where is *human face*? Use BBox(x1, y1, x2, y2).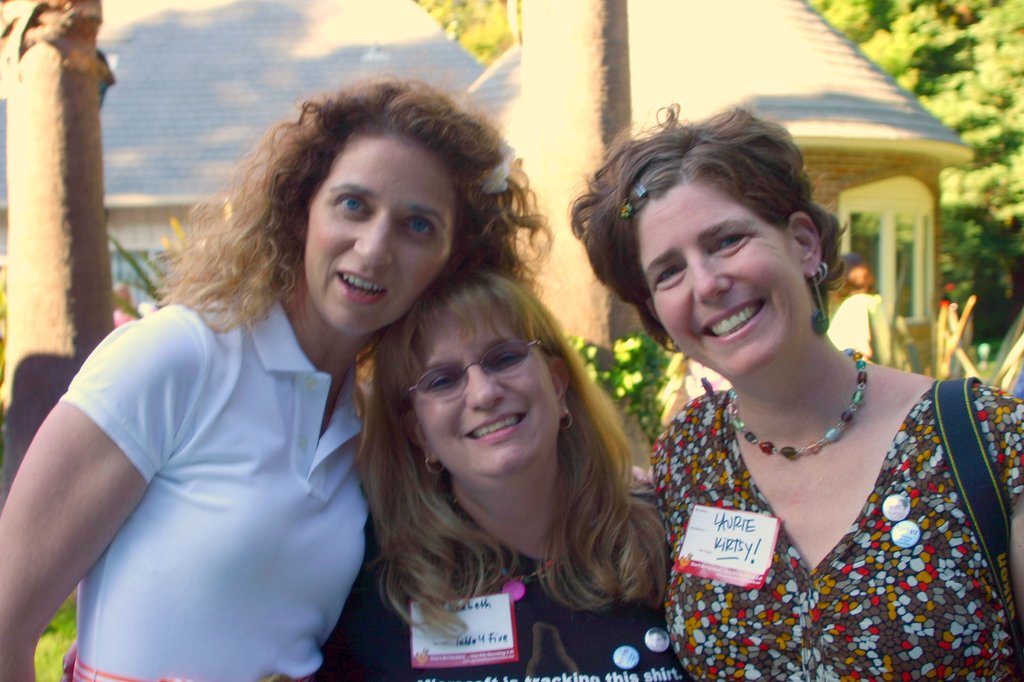
BBox(417, 291, 562, 472).
